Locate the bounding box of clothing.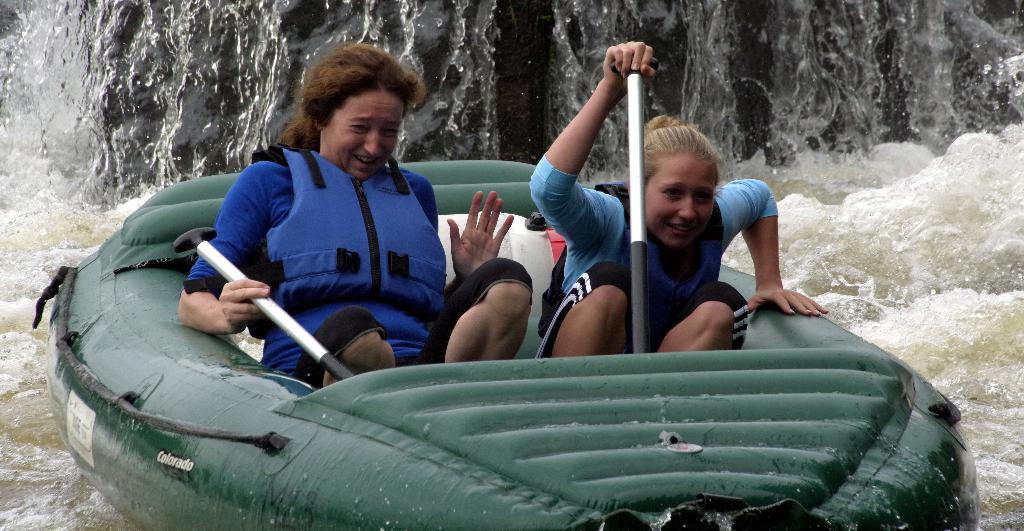
Bounding box: 517,143,780,348.
